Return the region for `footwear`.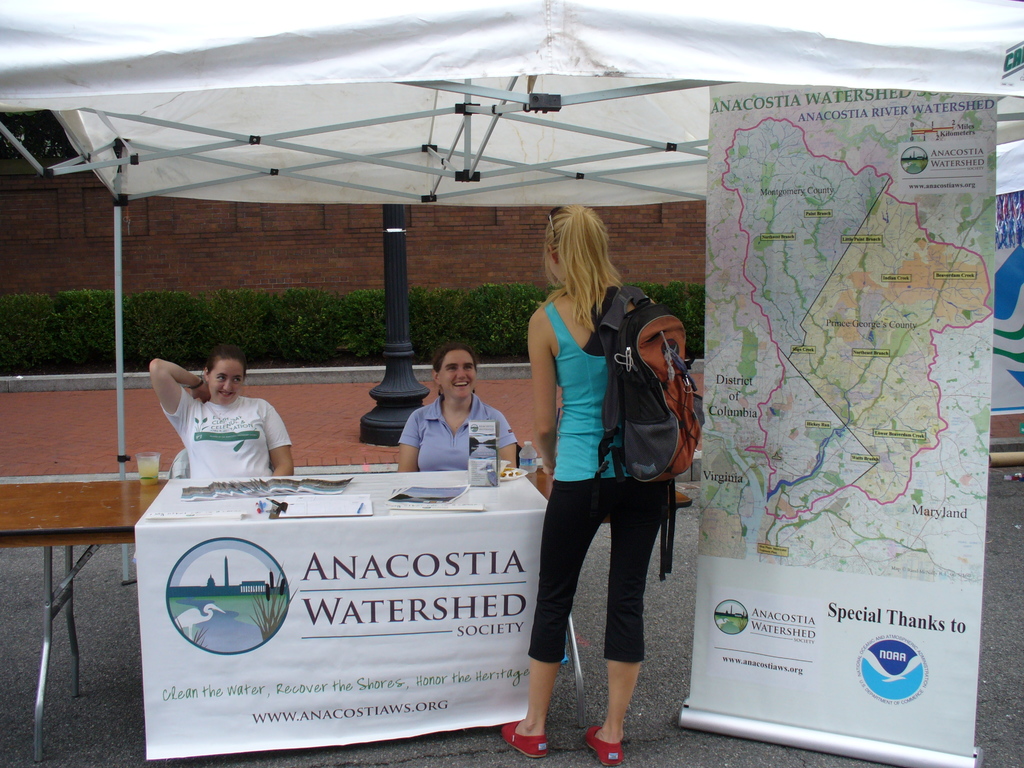
BBox(493, 716, 550, 760).
